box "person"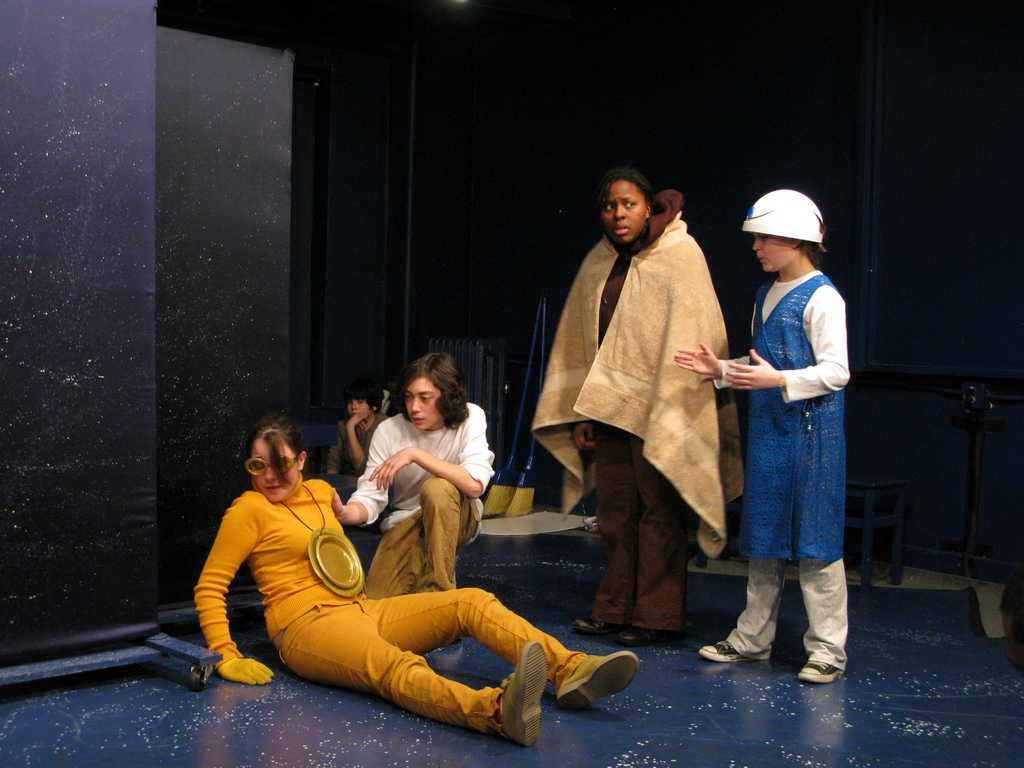
BBox(193, 419, 637, 742)
